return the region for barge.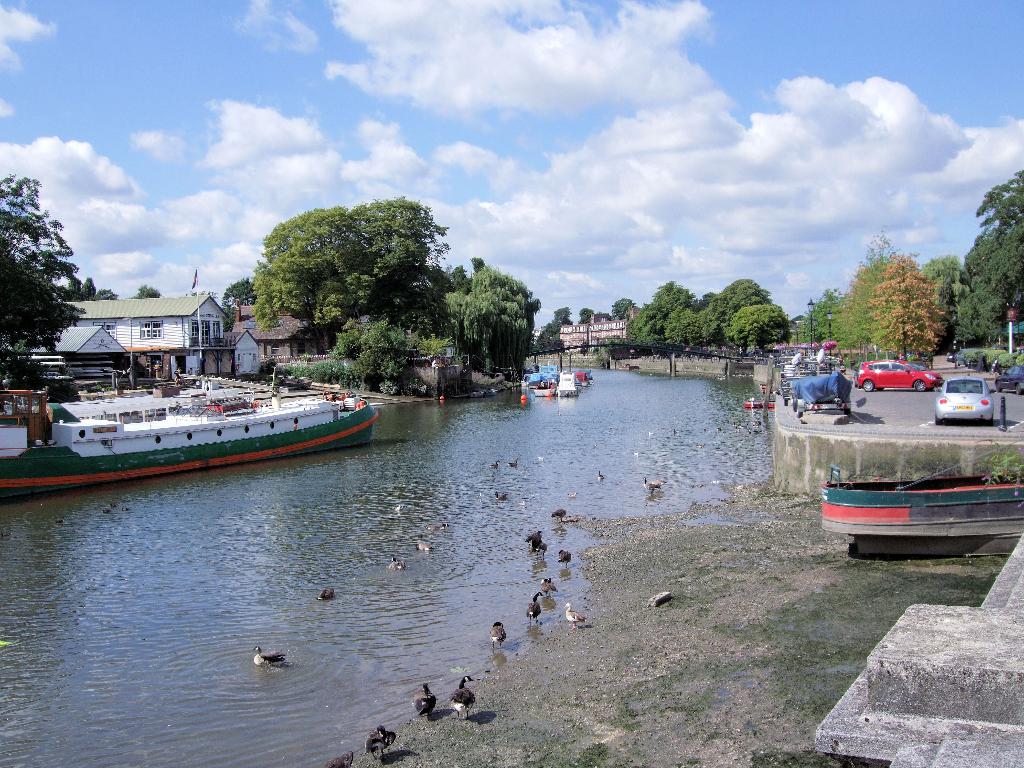
0:383:378:498.
